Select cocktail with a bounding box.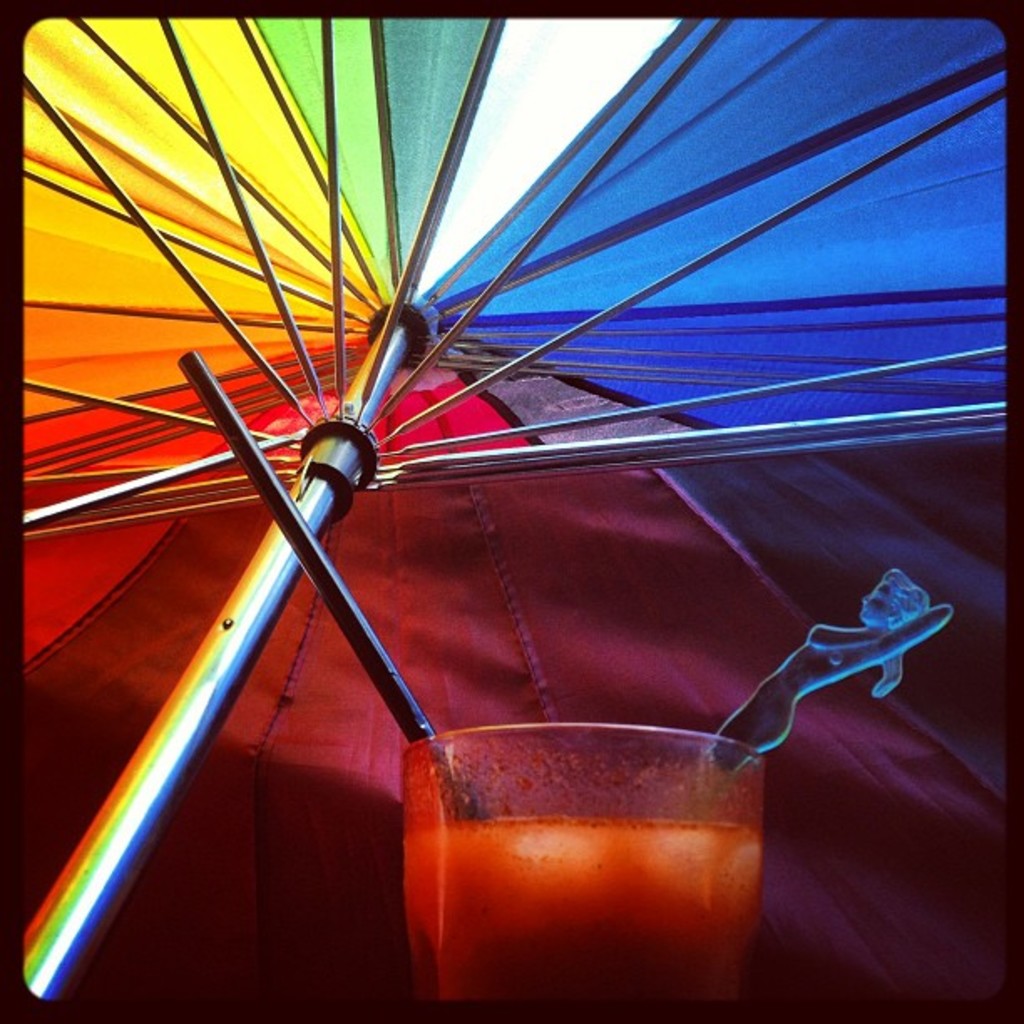
181 345 957 1002.
